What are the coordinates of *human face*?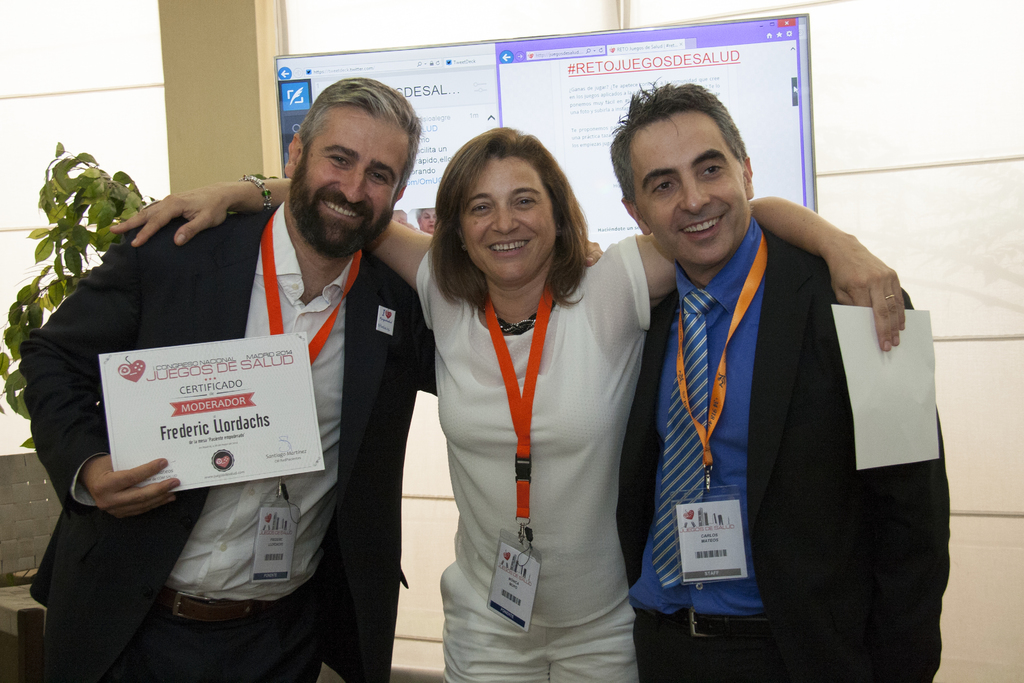
(460, 152, 559, 292).
